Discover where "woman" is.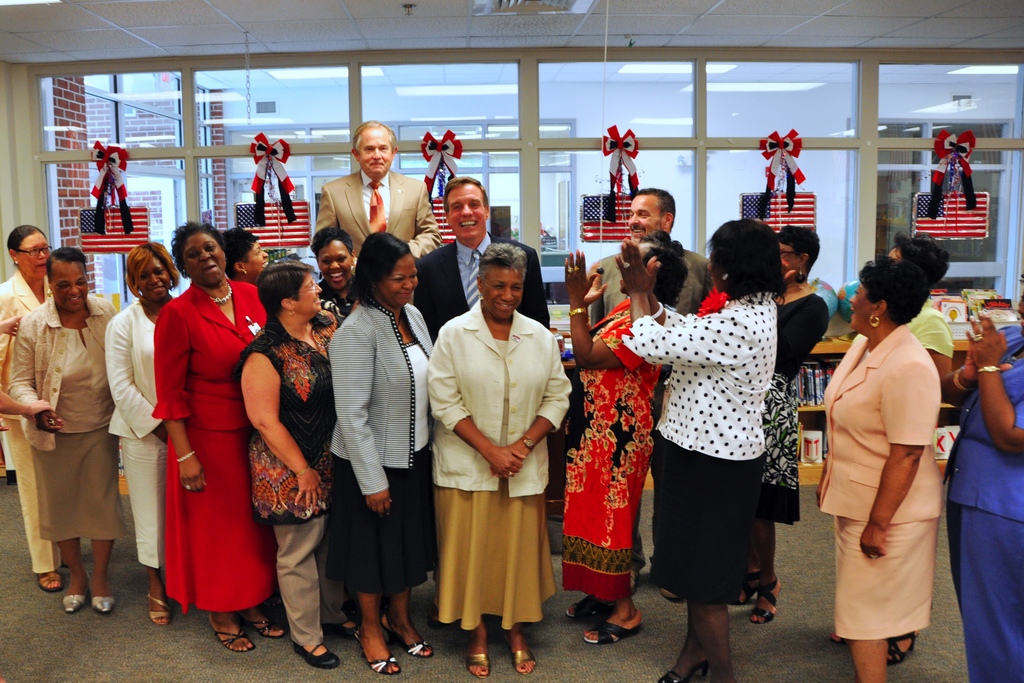
Discovered at box=[107, 243, 182, 629].
